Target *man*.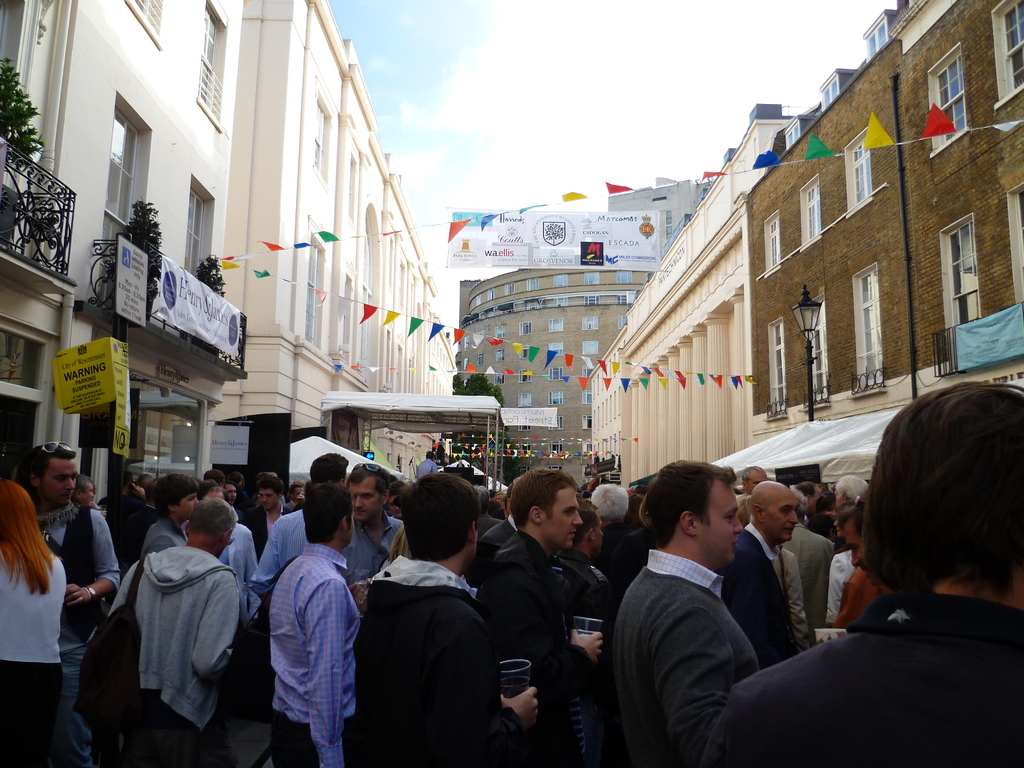
Target region: [x1=847, y1=509, x2=893, y2=630].
